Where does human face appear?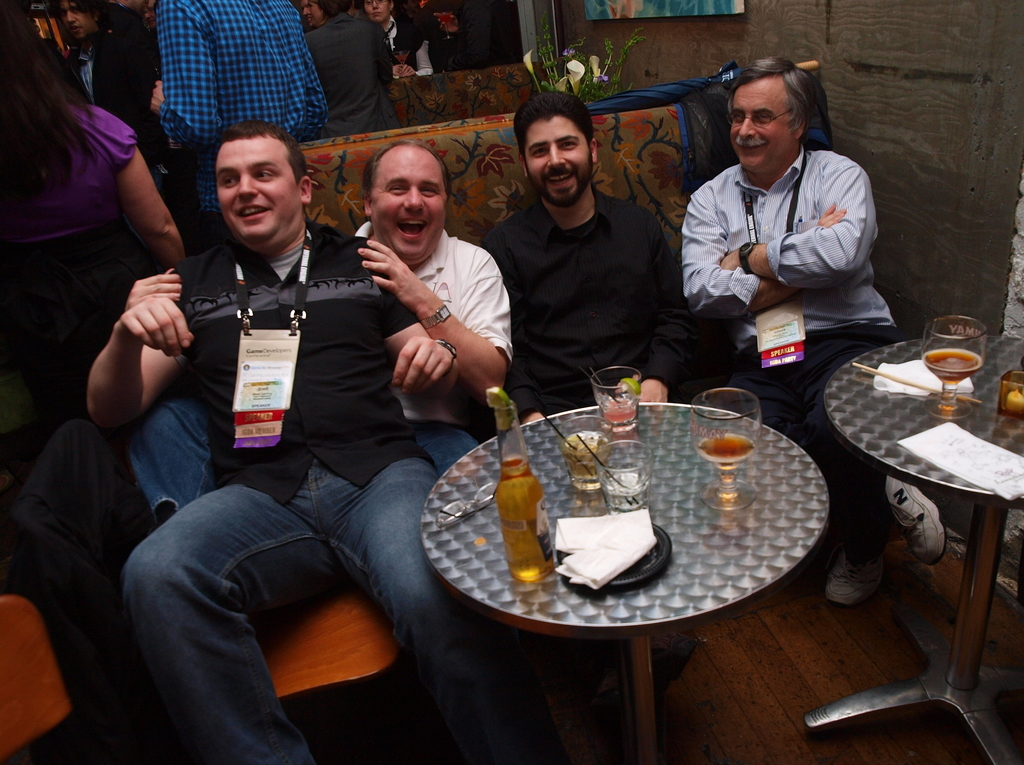
Appears at <bbox>371, 141, 448, 262</bbox>.
